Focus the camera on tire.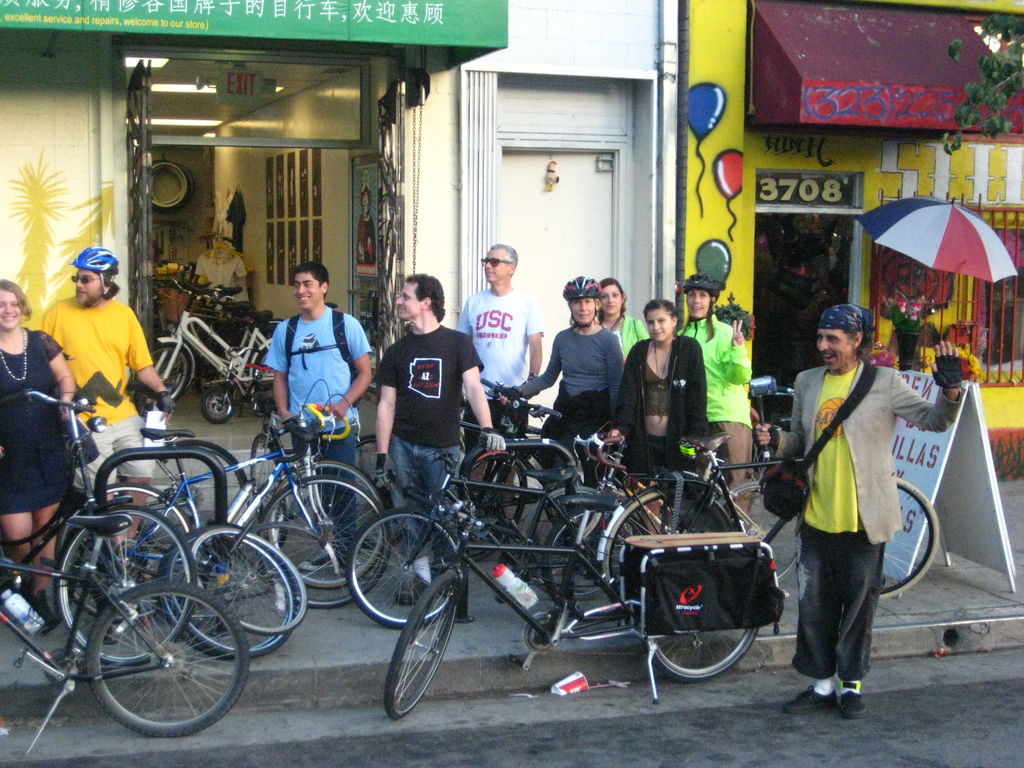
Focus region: l=467, t=446, r=528, b=563.
